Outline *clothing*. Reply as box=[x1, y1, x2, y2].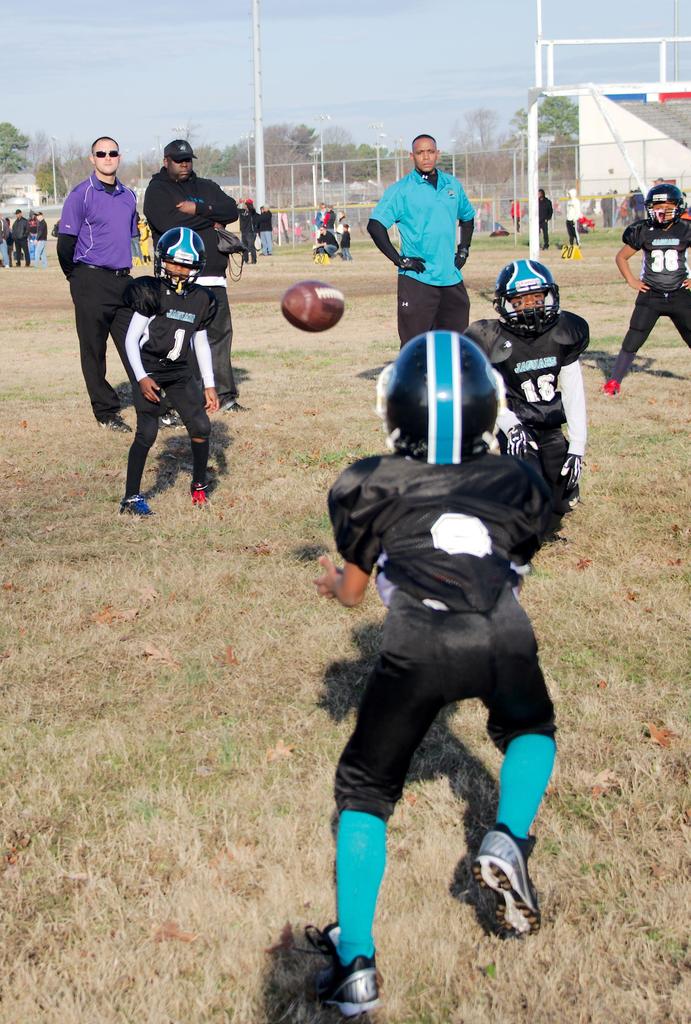
box=[314, 230, 340, 257].
